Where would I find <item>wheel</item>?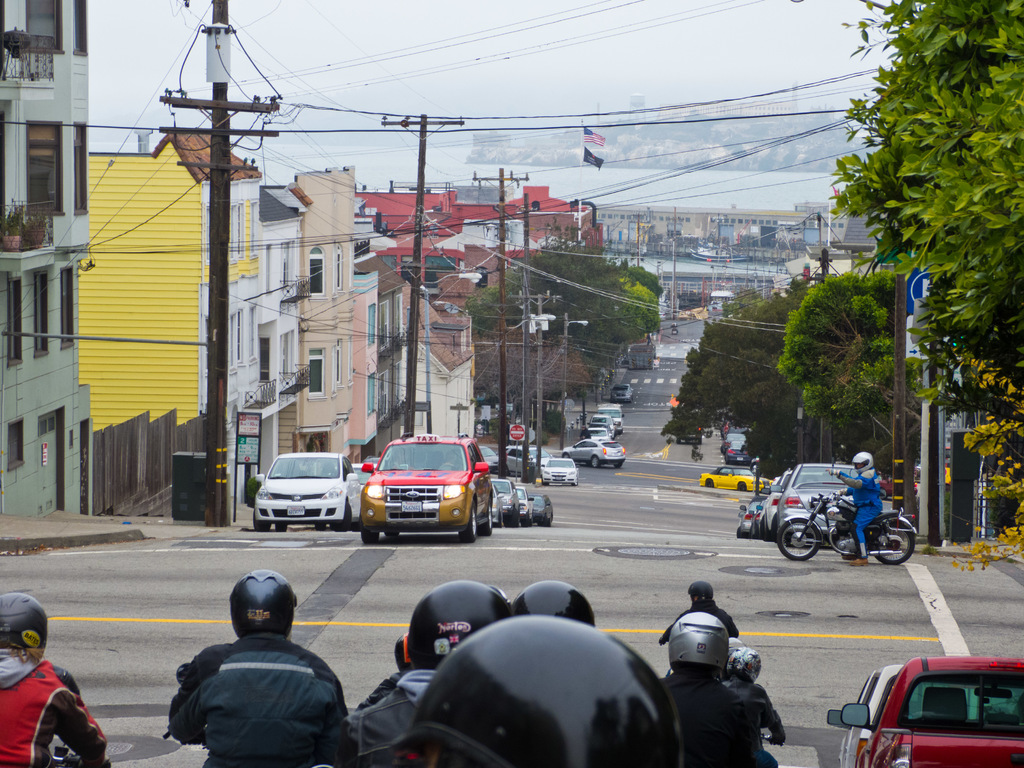
At <bbox>573, 485, 574, 486</bbox>.
